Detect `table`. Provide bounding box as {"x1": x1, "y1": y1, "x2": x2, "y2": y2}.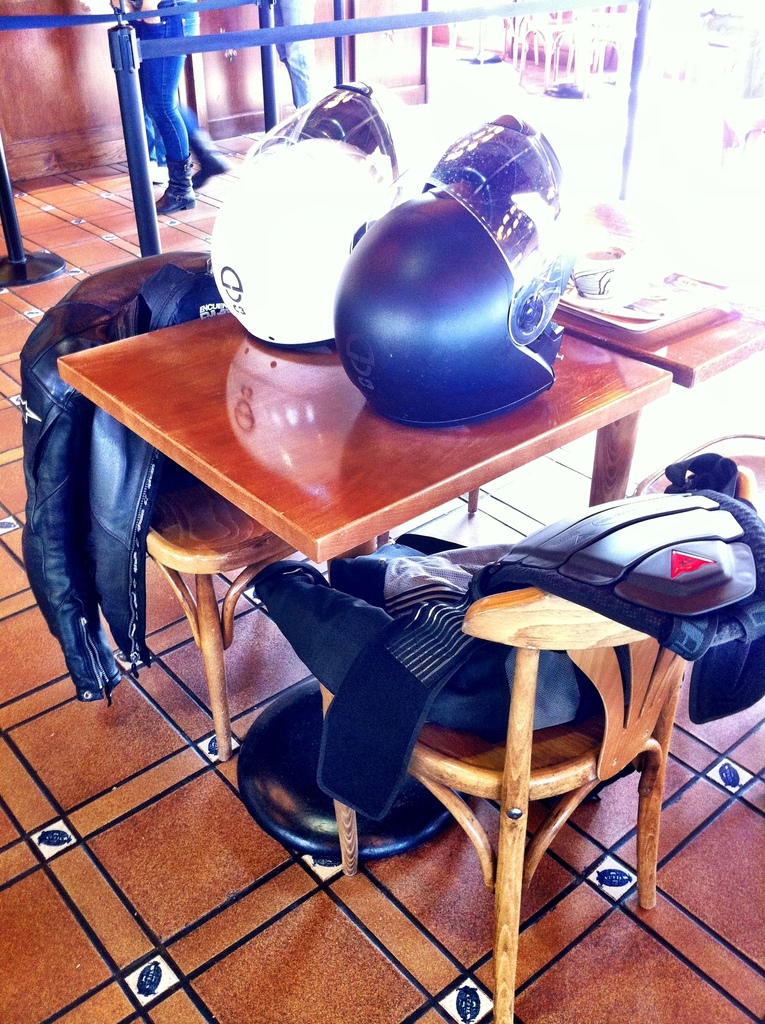
{"x1": 52, "y1": 227, "x2": 764, "y2": 877}.
